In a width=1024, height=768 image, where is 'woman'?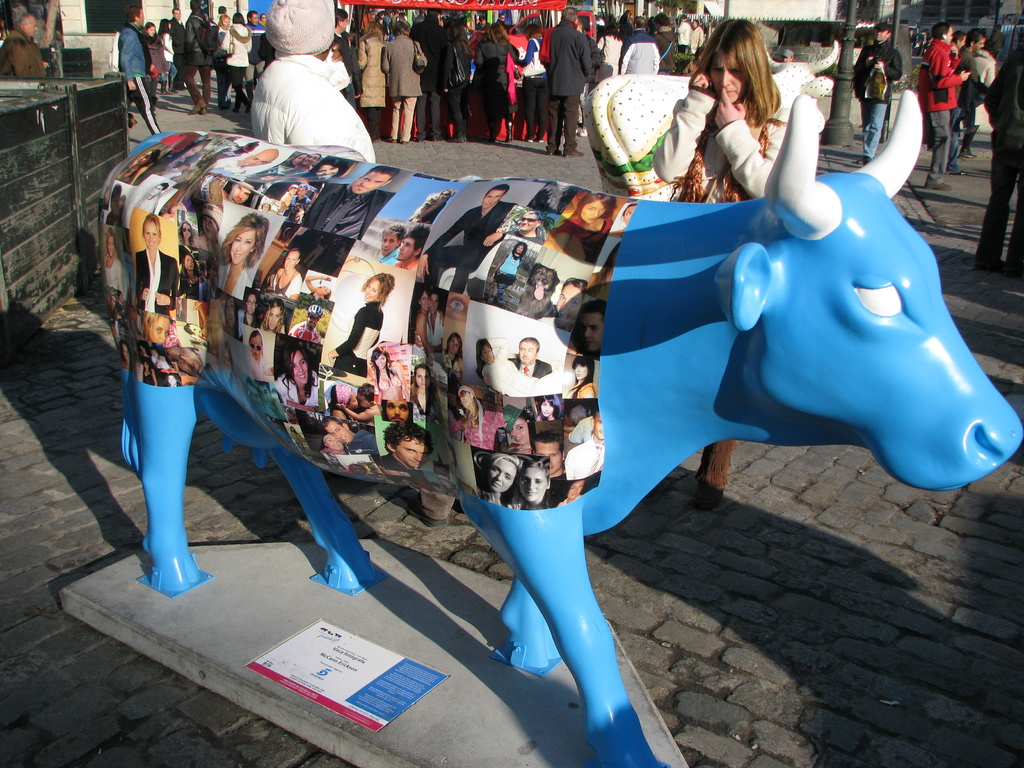
(x1=264, y1=246, x2=300, y2=300).
